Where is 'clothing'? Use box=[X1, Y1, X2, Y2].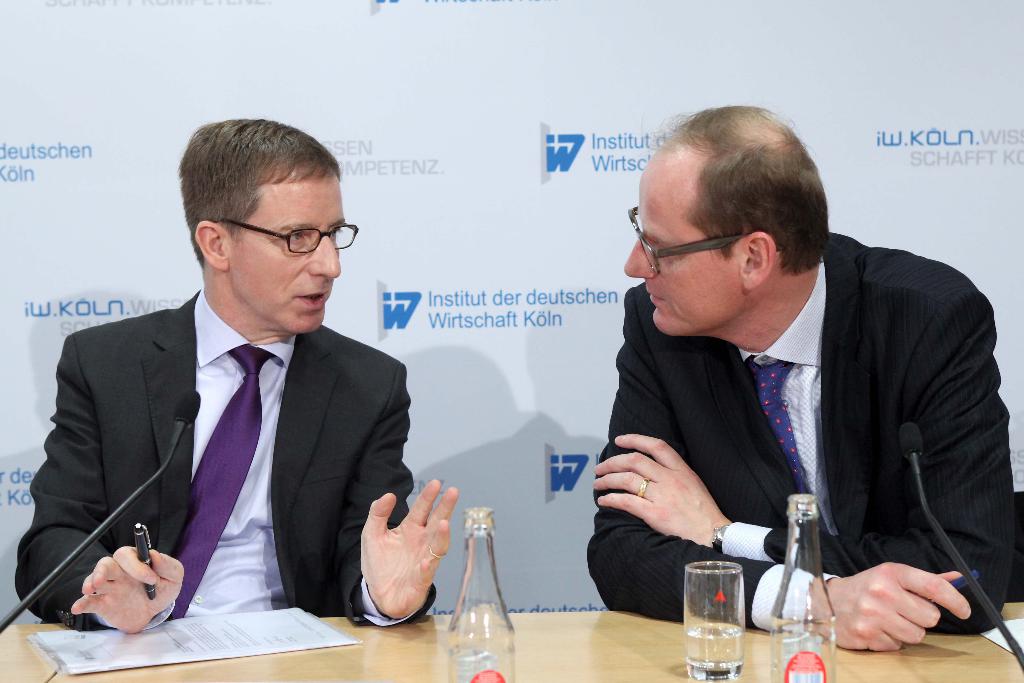
box=[586, 230, 1023, 625].
